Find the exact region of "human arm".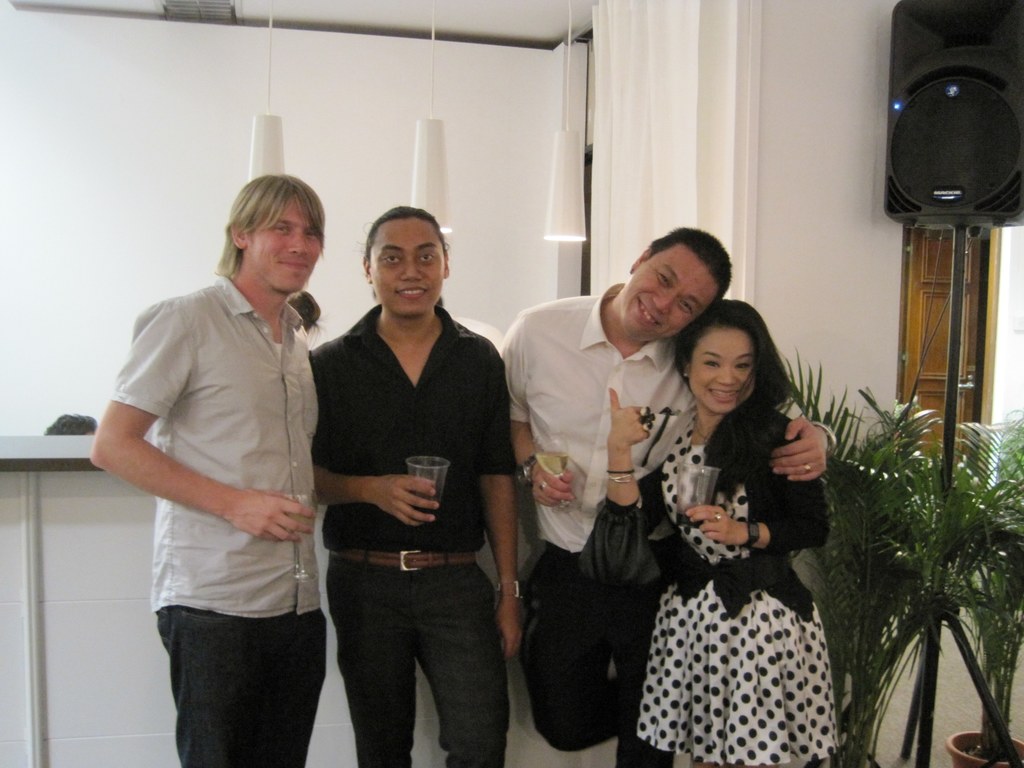
Exact region: {"left": 474, "top": 345, "right": 529, "bottom": 660}.
